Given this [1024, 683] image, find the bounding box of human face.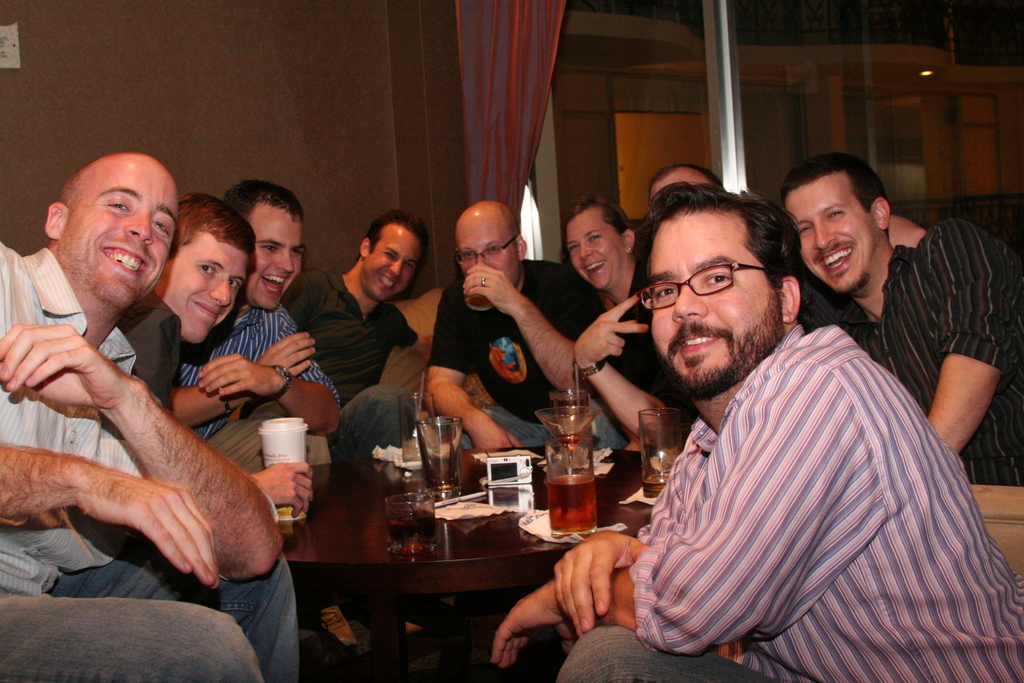
(646, 212, 781, 395).
